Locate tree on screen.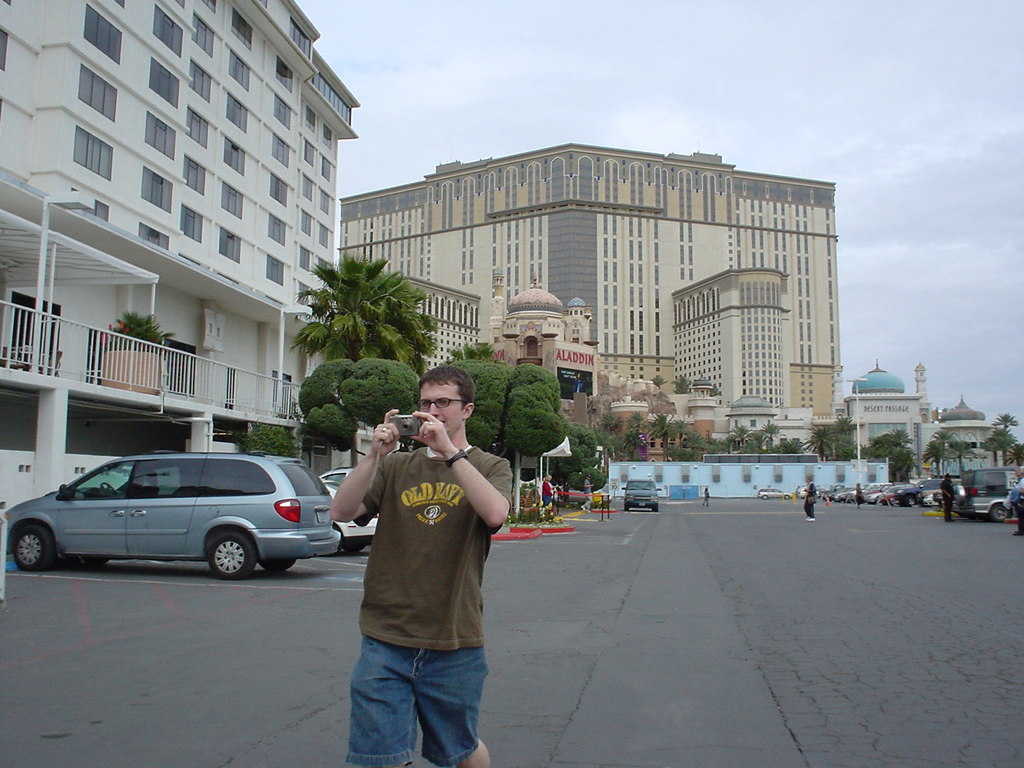
On screen at region(632, 413, 652, 431).
